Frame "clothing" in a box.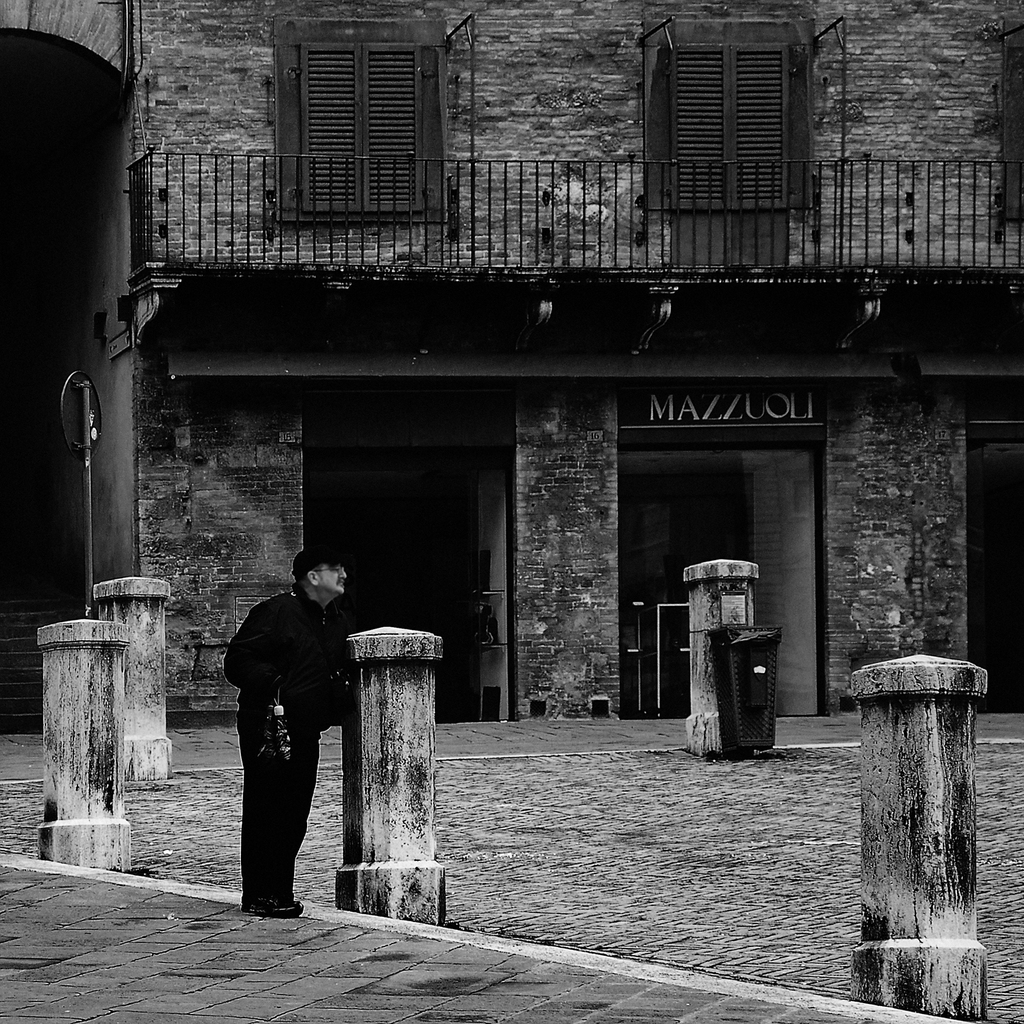
left=216, top=541, right=368, bottom=902.
